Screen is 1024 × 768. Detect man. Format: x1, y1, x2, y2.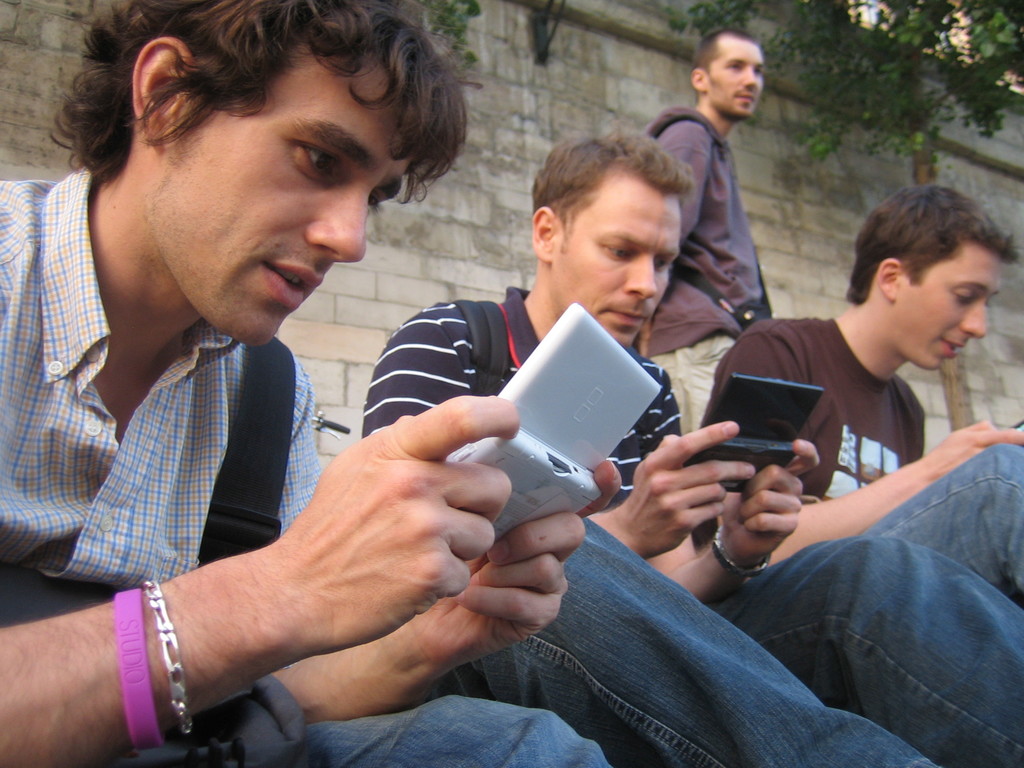
635, 29, 776, 435.
